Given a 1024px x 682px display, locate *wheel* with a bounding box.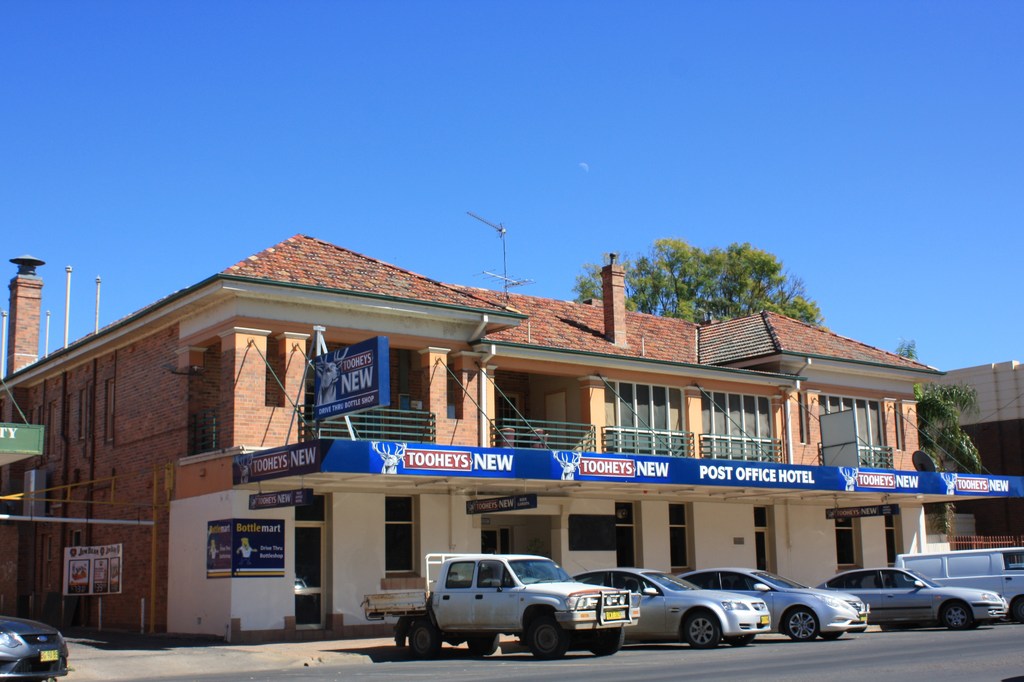
Located: l=586, t=628, r=627, b=659.
